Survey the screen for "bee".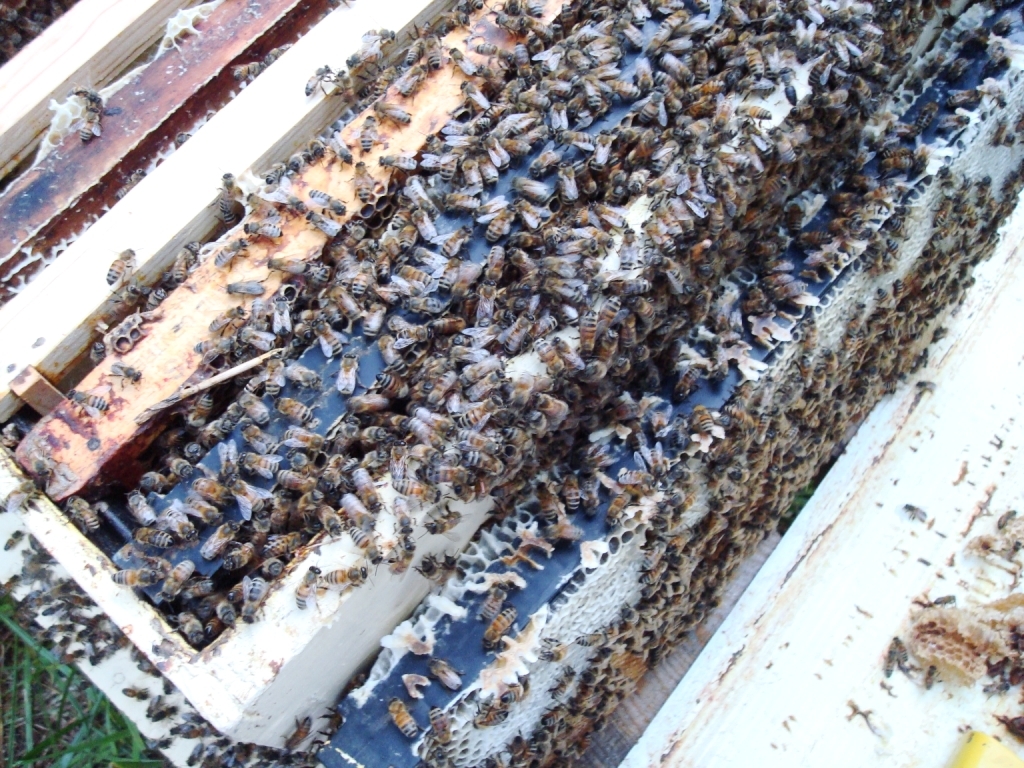
Survey found: detection(523, 20, 558, 43).
